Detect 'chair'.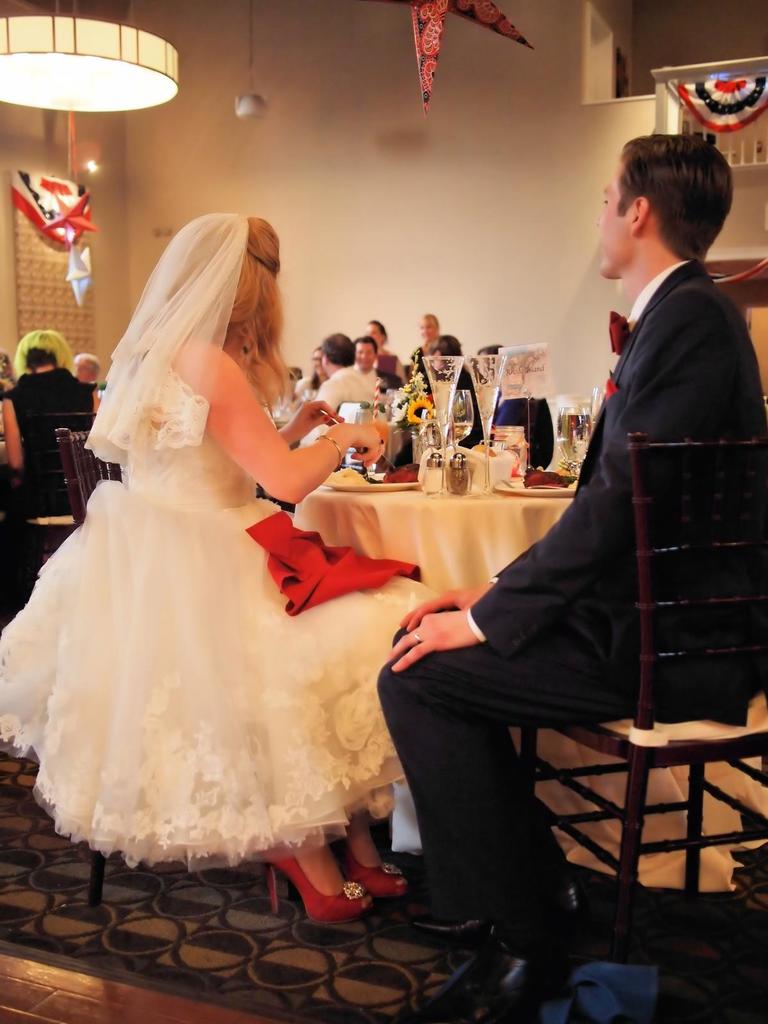
Detected at (517,429,767,951).
